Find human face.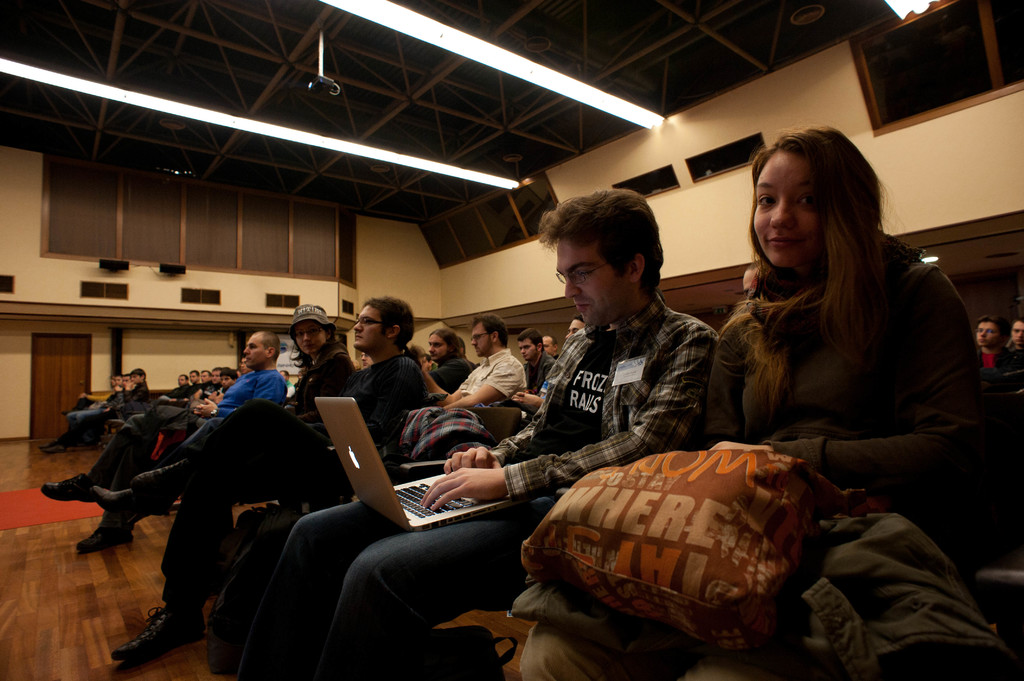
361 349 373 369.
